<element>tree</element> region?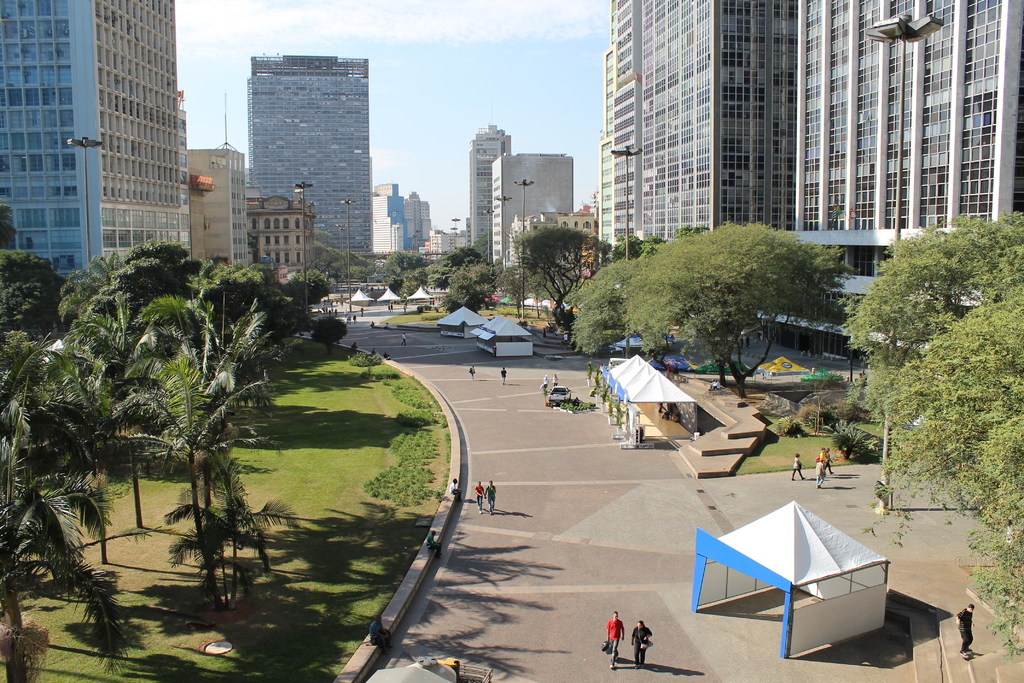
{"left": 840, "top": 204, "right": 1023, "bottom": 671}
